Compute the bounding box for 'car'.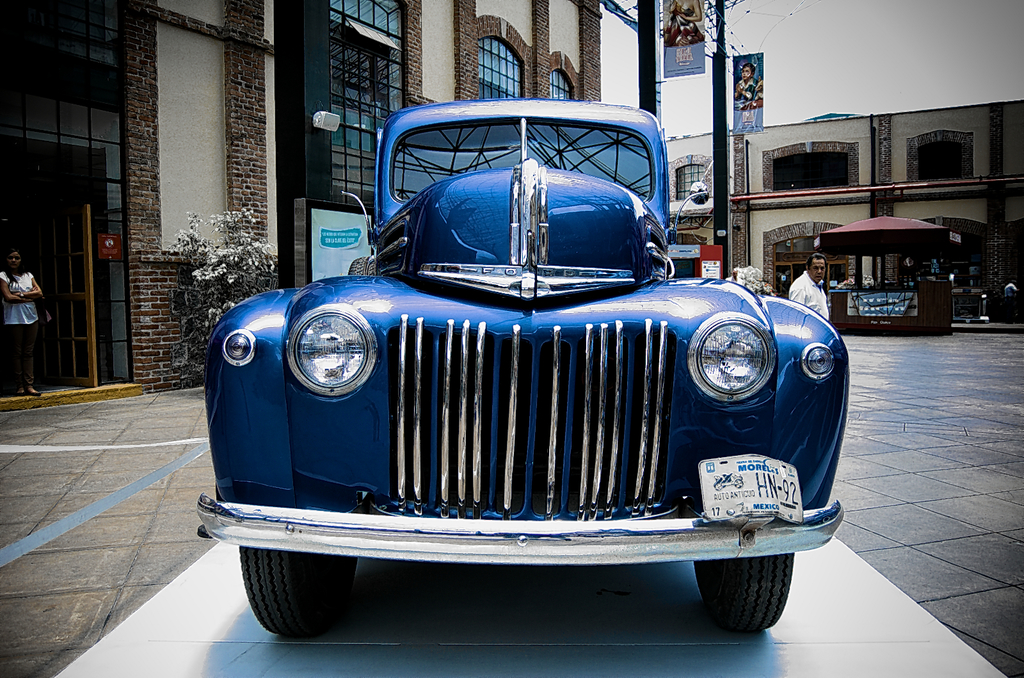
(198,105,850,659).
